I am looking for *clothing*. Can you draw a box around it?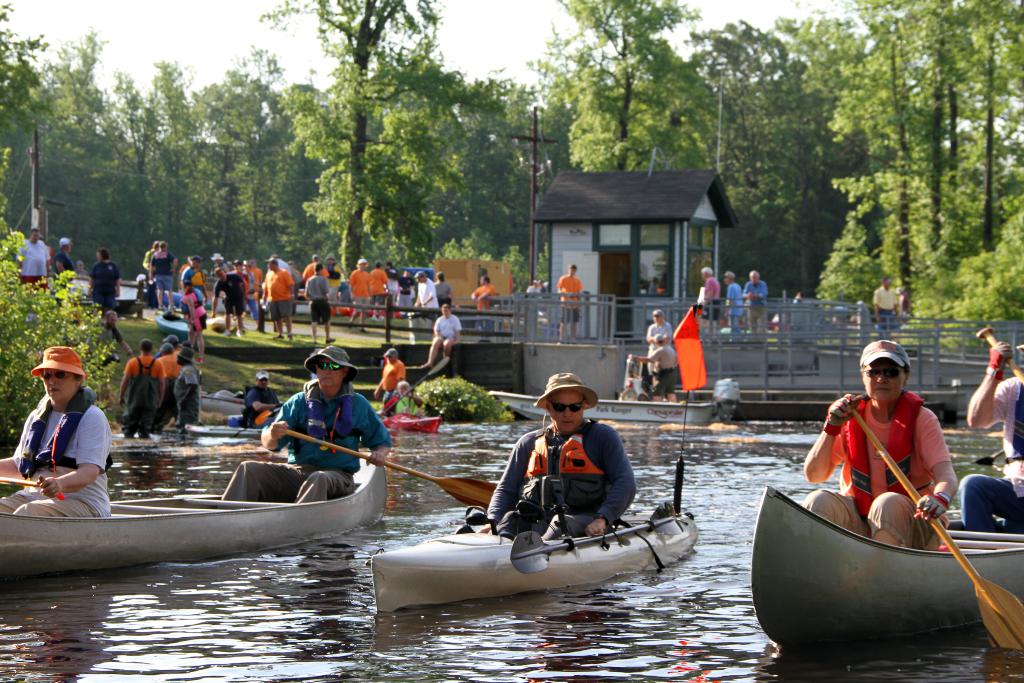
Sure, the bounding box is [x1=645, y1=318, x2=676, y2=346].
